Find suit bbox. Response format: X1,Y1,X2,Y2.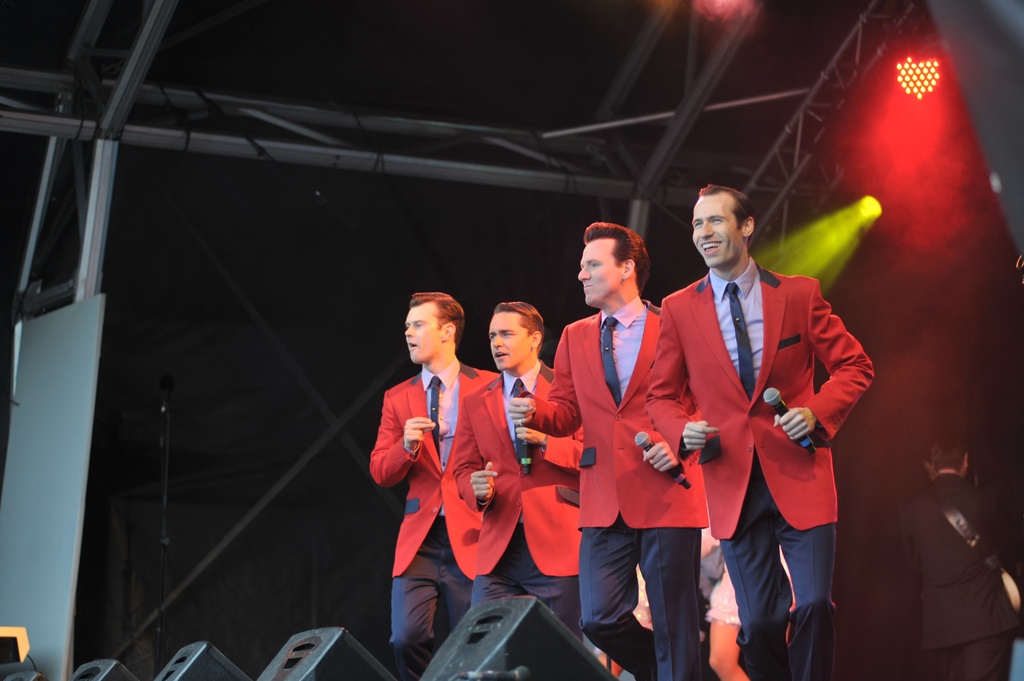
452,357,584,641.
